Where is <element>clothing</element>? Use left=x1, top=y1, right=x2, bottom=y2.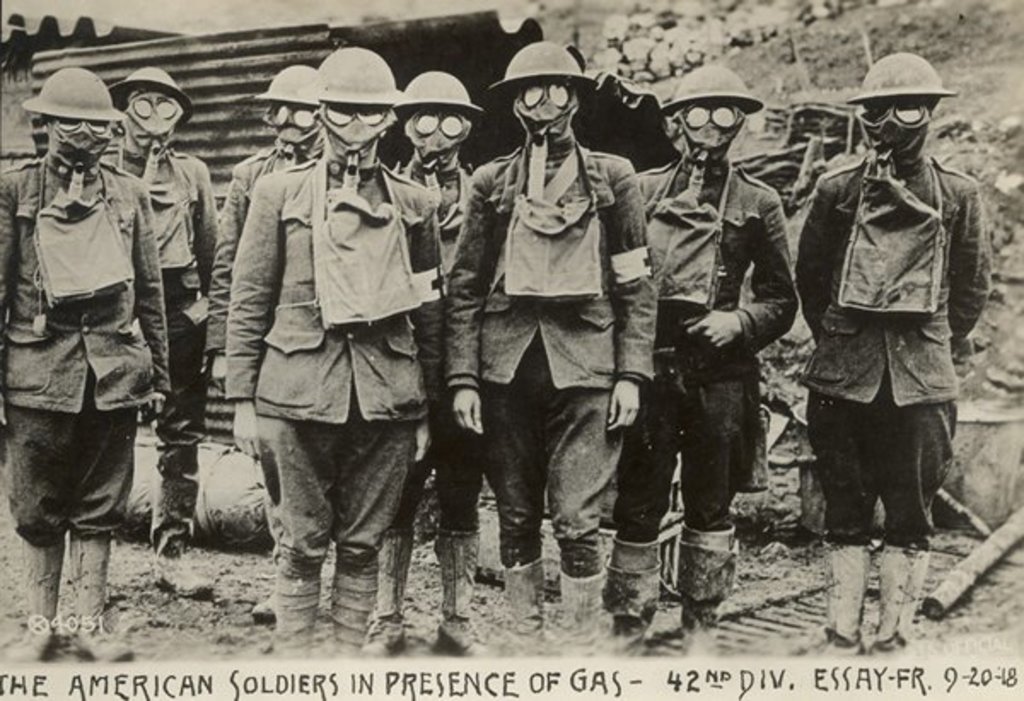
left=604, top=154, right=802, bottom=546.
